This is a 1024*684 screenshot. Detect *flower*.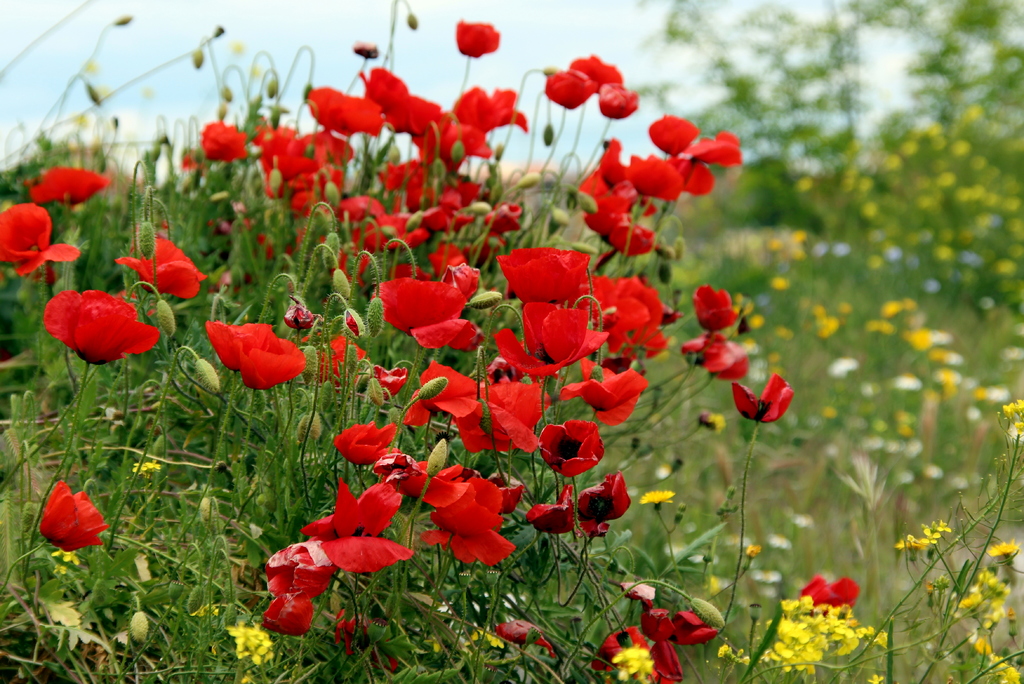
bbox=[496, 300, 609, 370].
